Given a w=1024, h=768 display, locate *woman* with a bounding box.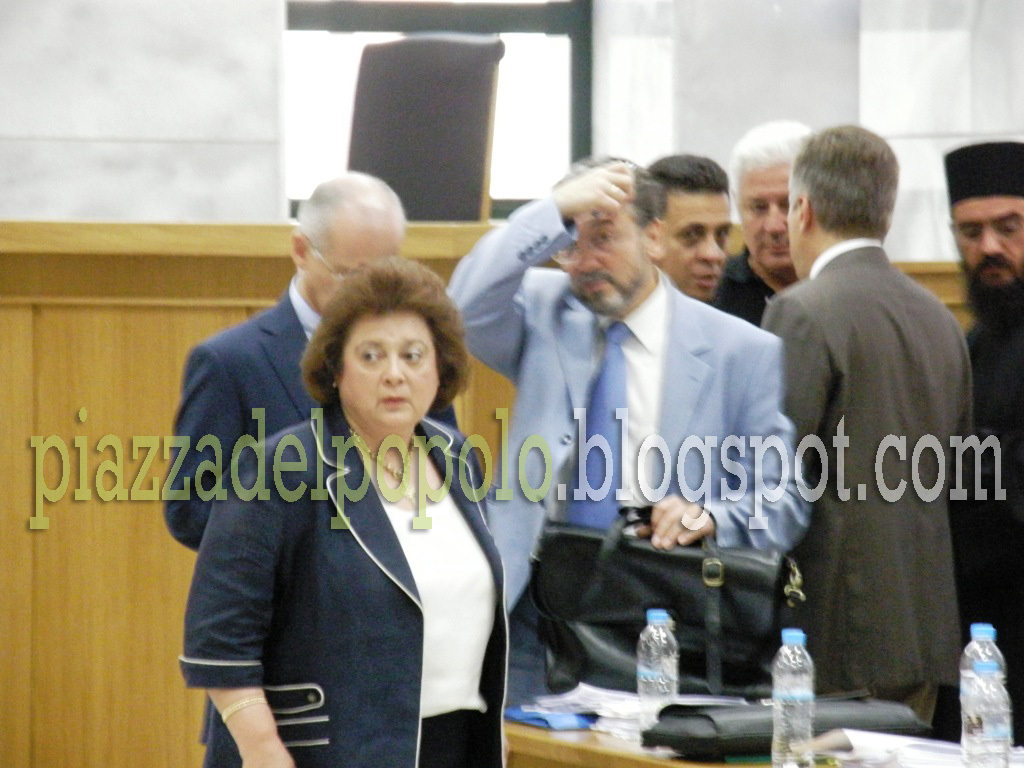
Located: (x1=220, y1=233, x2=513, y2=767).
